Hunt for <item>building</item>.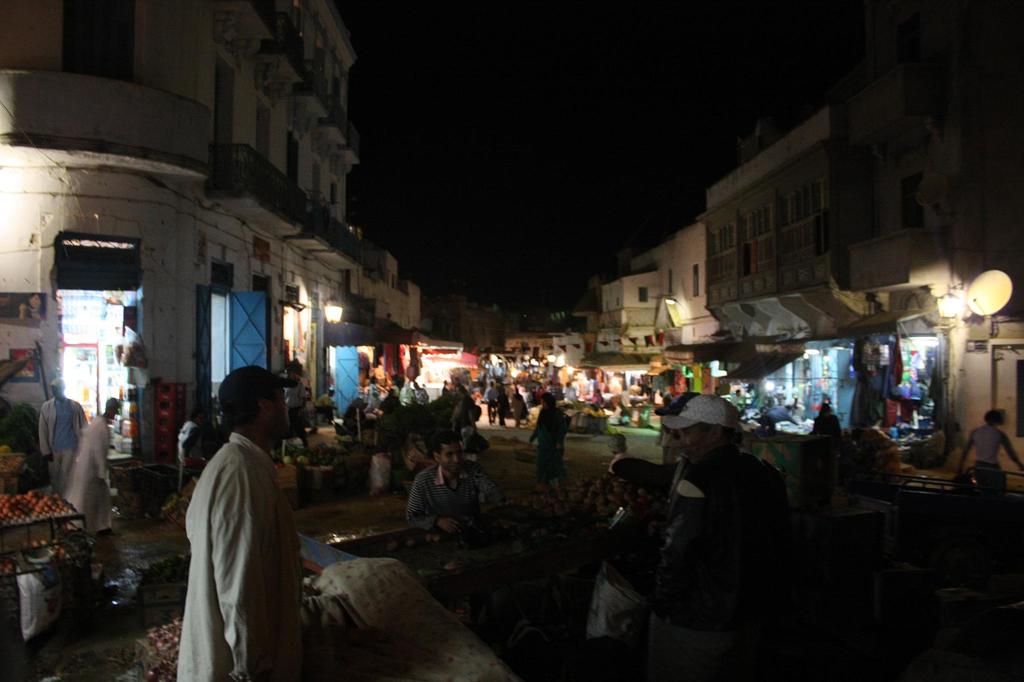
Hunted down at 710:101:830:469.
